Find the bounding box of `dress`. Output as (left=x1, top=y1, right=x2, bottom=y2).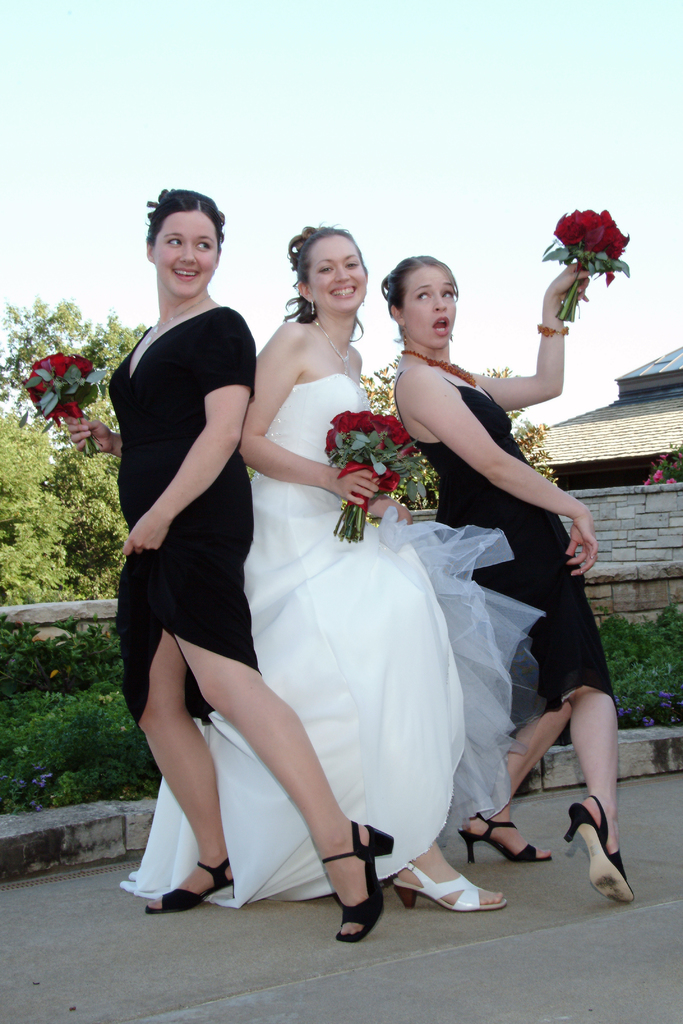
(left=122, top=372, right=544, bottom=904).
